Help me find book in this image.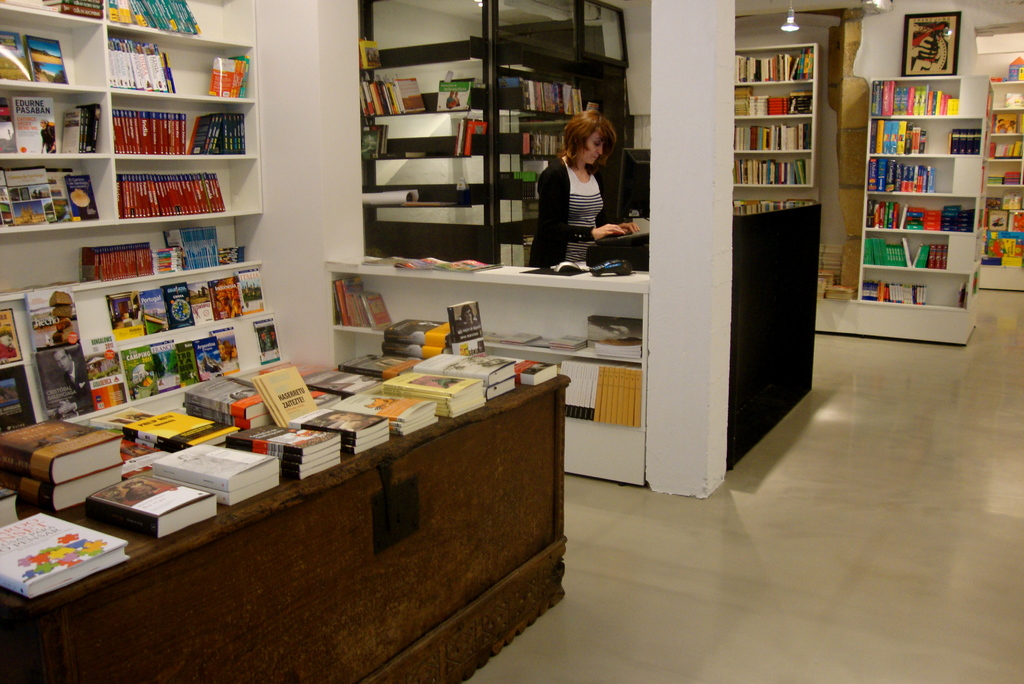
Found it: pyautogui.locateOnScreen(250, 313, 281, 366).
